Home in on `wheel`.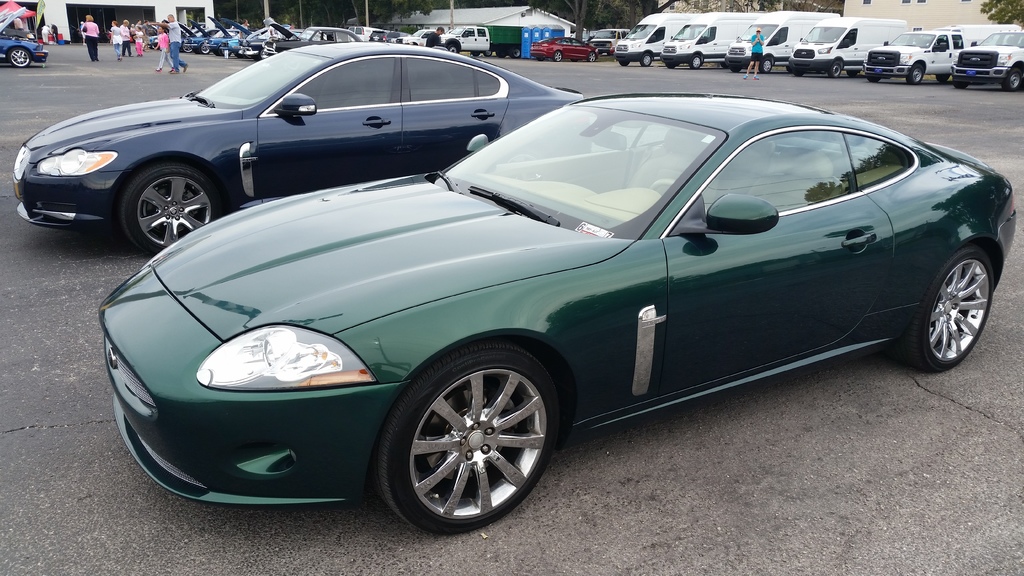
Homed in at x1=182 y1=45 x2=194 y2=54.
